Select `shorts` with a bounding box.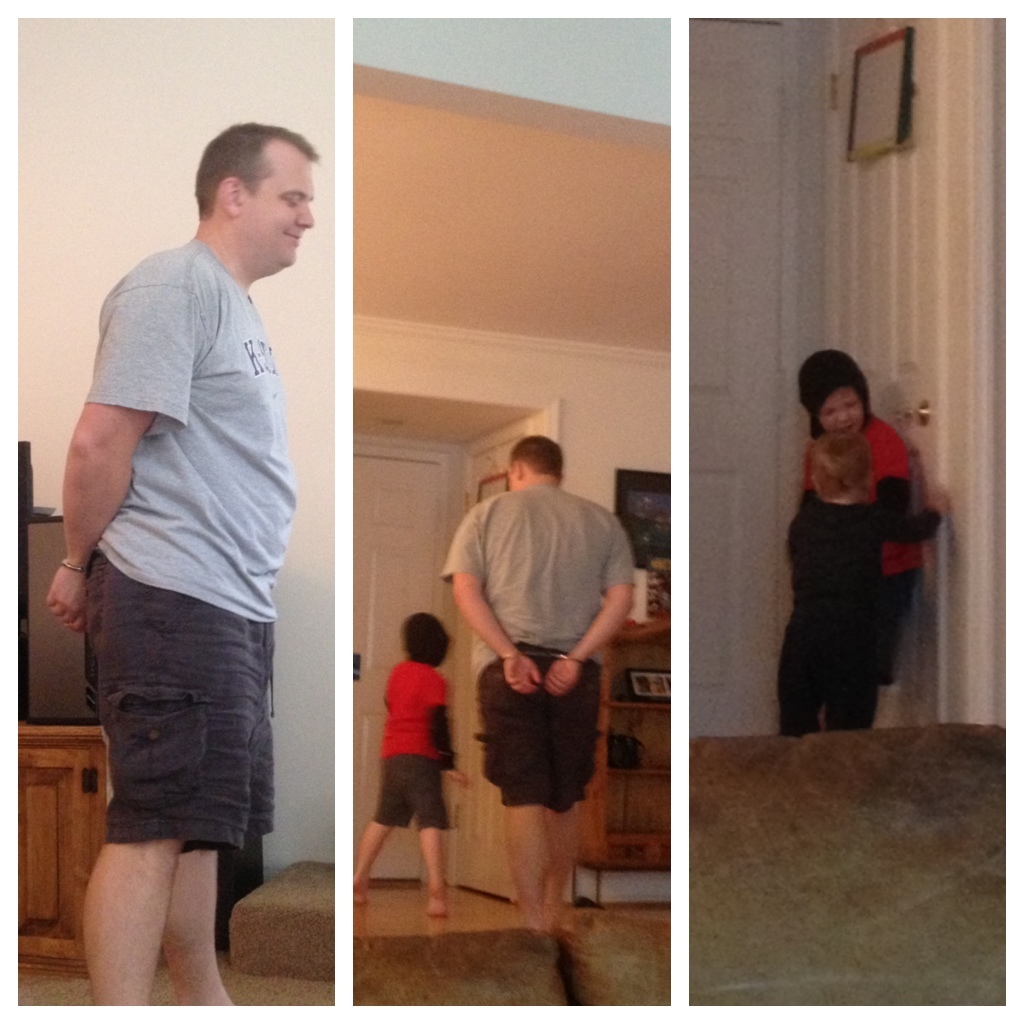
<region>79, 544, 285, 858</region>.
